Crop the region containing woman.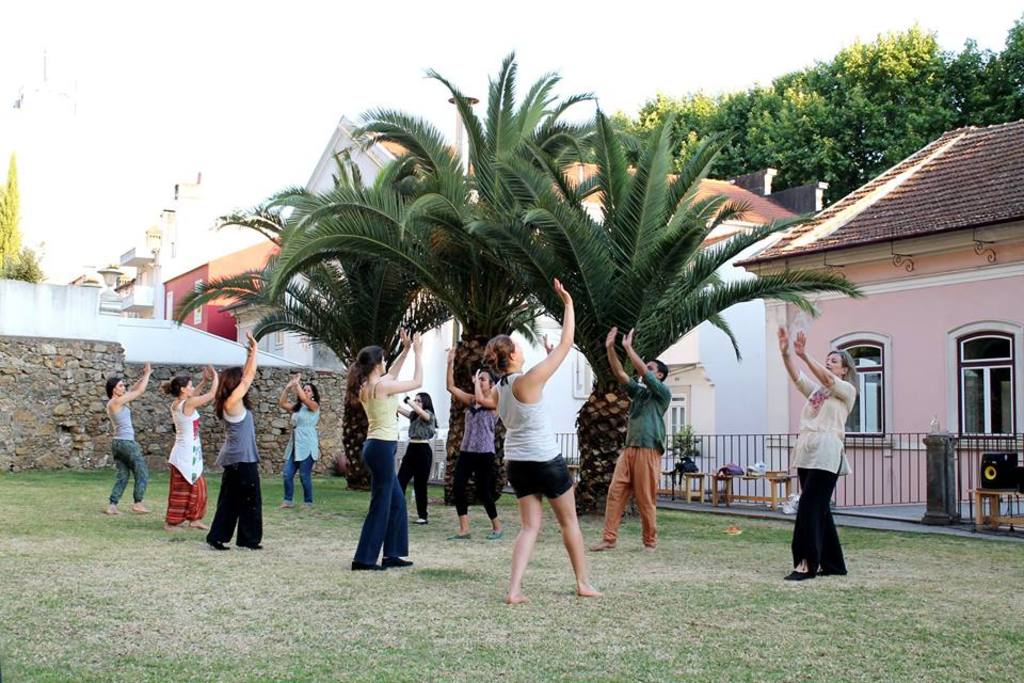
Crop region: x1=105 y1=361 x2=155 y2=517.
